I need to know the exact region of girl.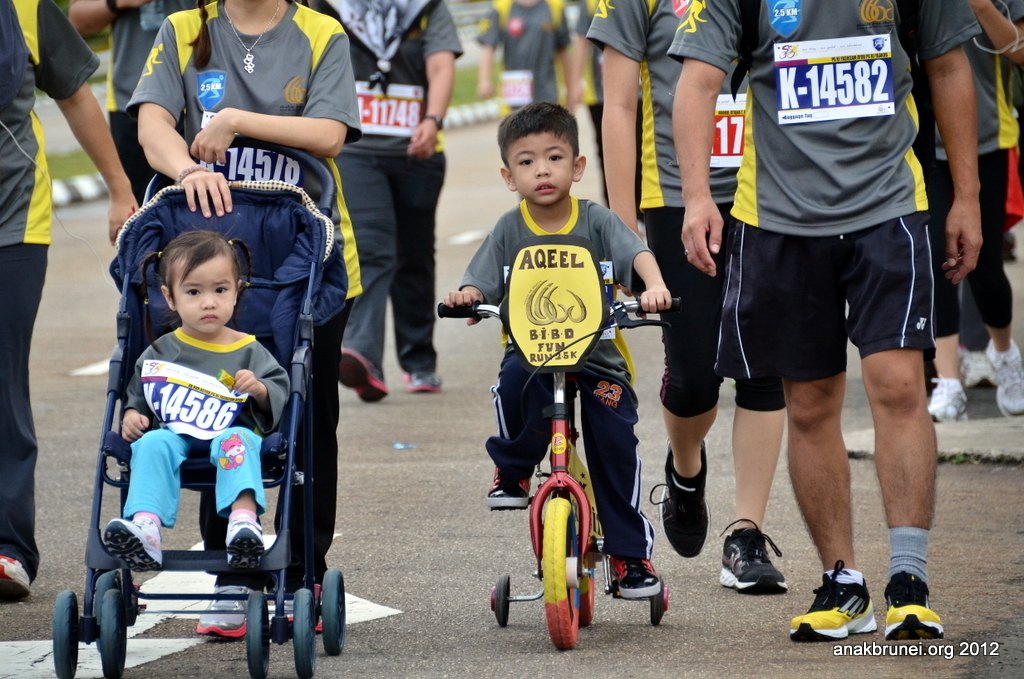
Region: (x1=104, y1=229, x2=290, y2=566).
